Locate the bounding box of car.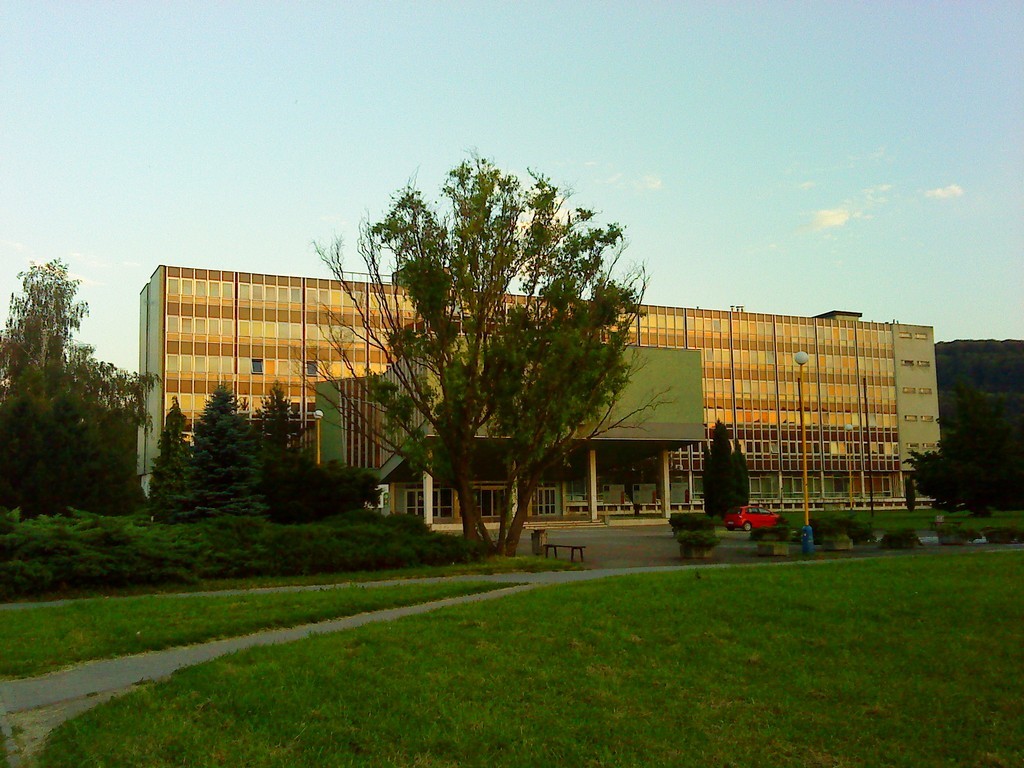
Bounding box: bbox=[711, 501, 775, 542].
